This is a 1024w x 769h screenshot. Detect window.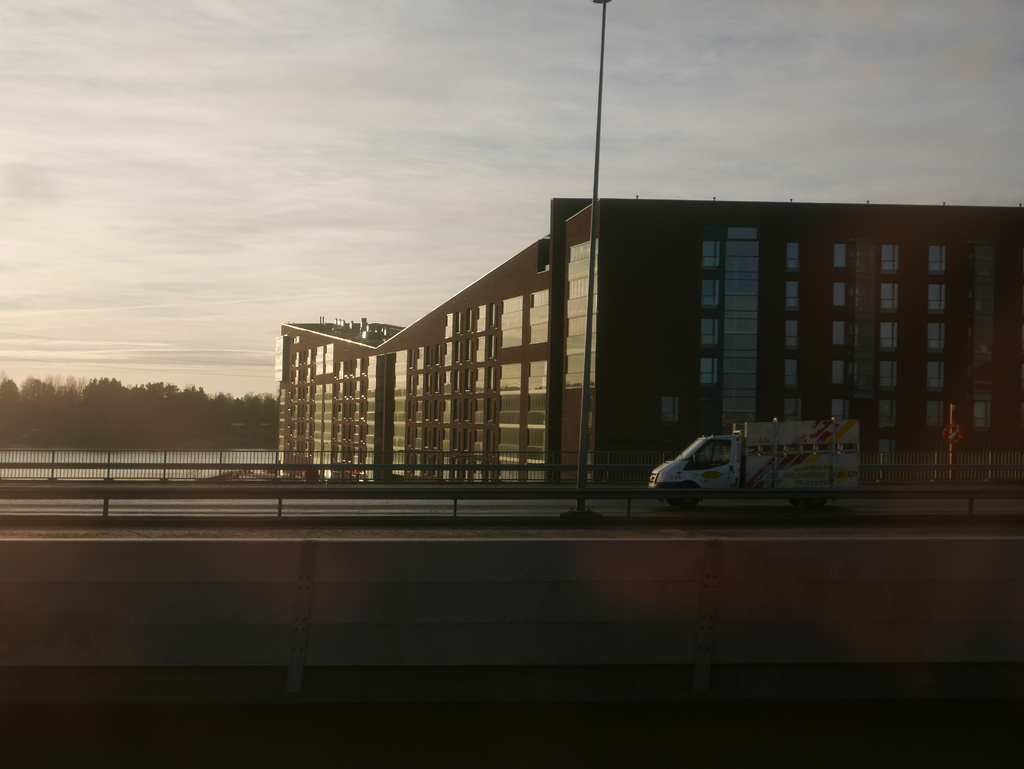
bbox=[785, 243, 800, 275].
